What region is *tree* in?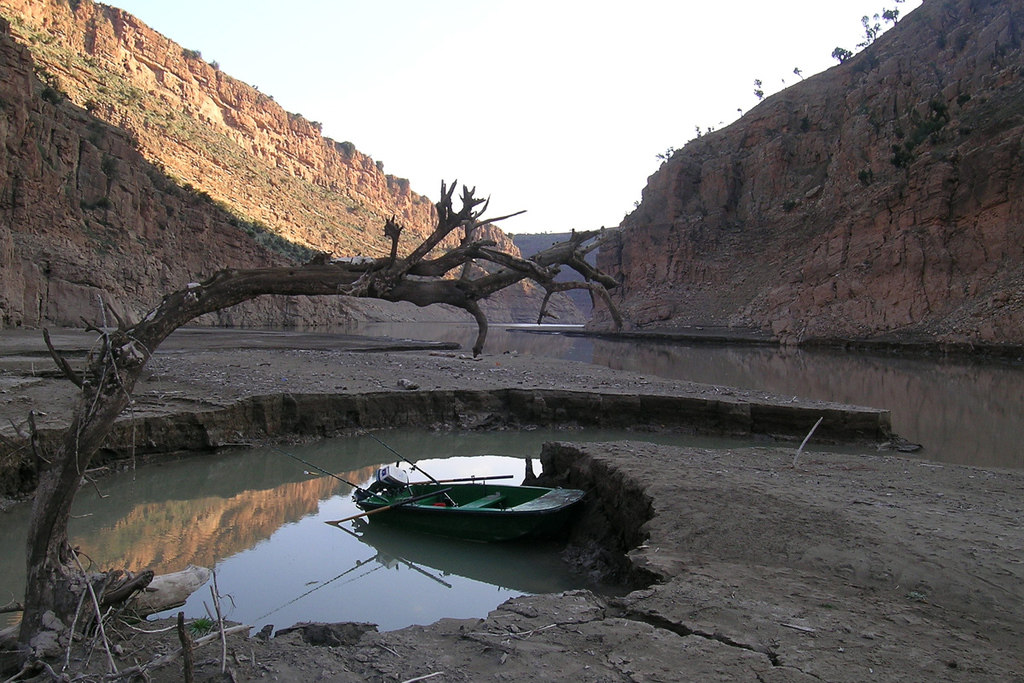
{"x1": 793, "y1": 62, "x2": 806, "y2": 77}.
